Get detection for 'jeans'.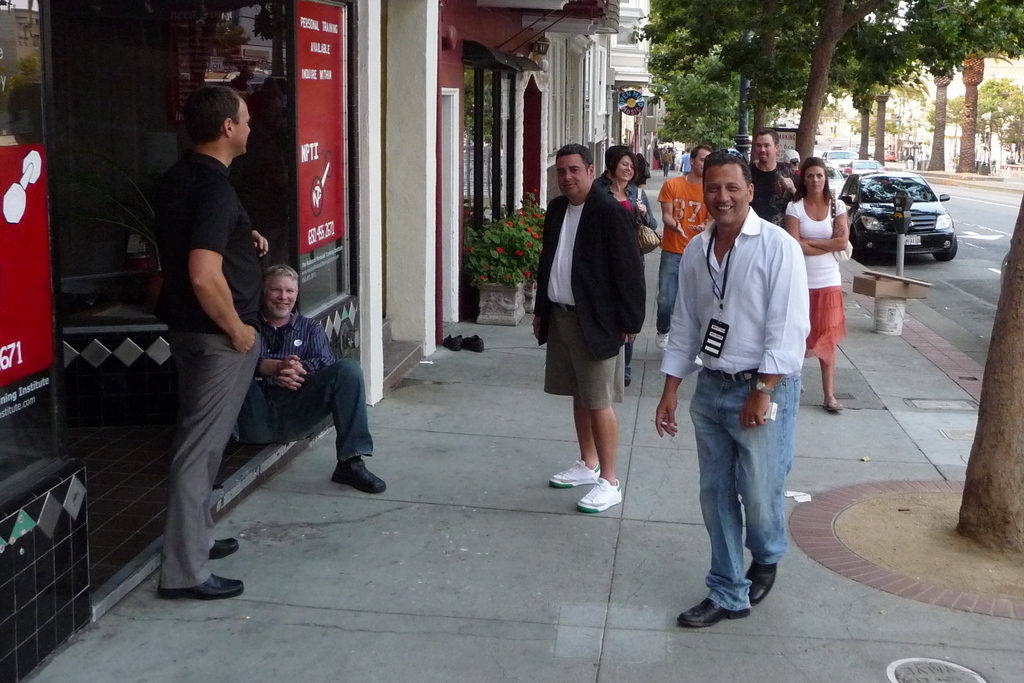
Detection: (685,354,799,611).
